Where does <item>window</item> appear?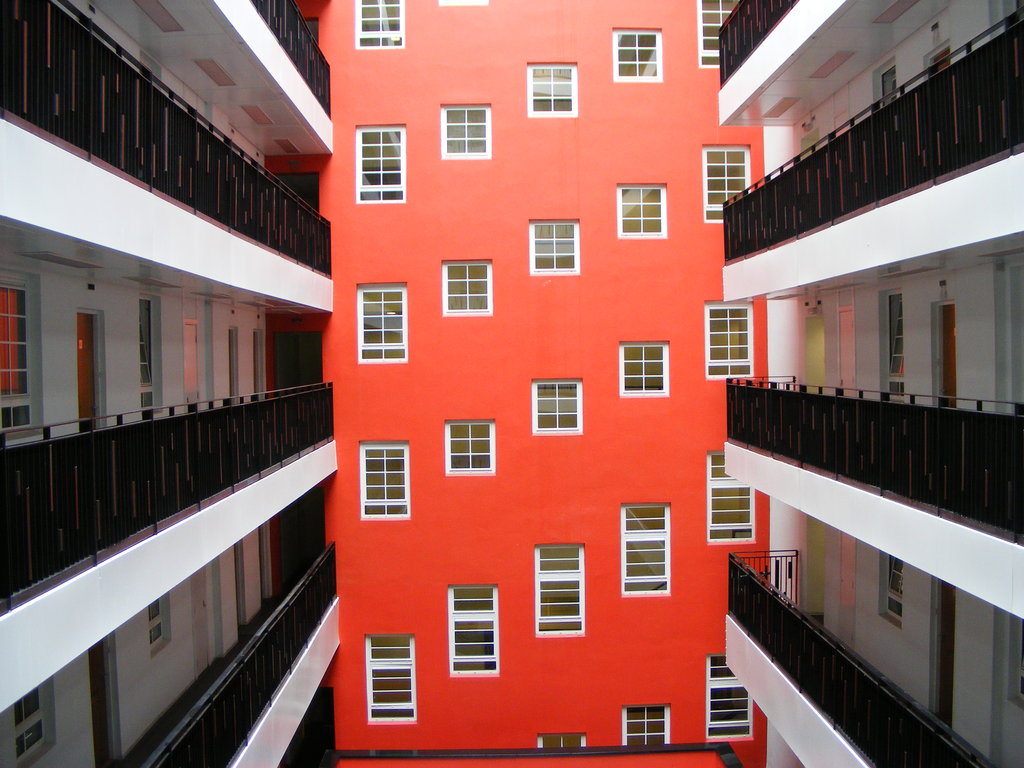
Appears at box(611, 509, 676, 611).
